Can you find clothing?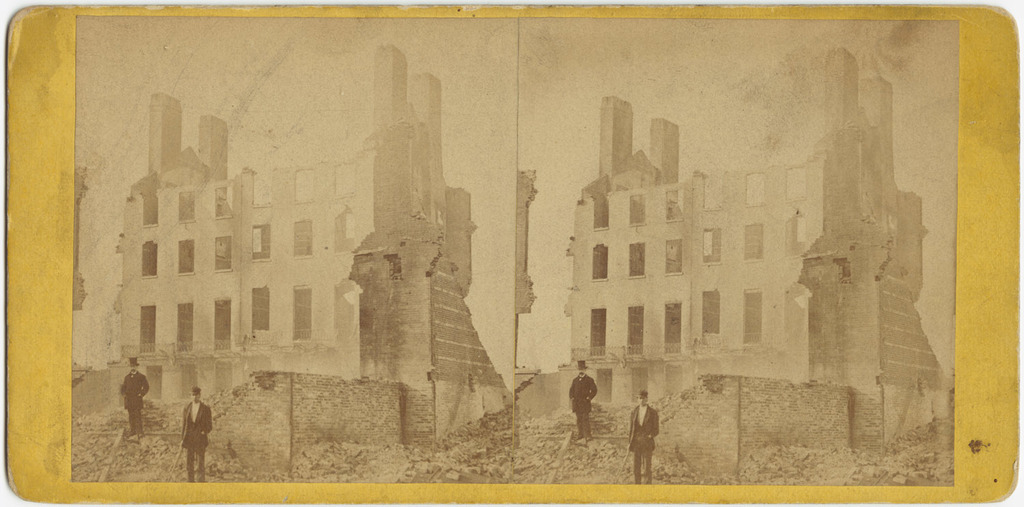
Yes, bounding box: bbox=(567, 374, 599, 429).
